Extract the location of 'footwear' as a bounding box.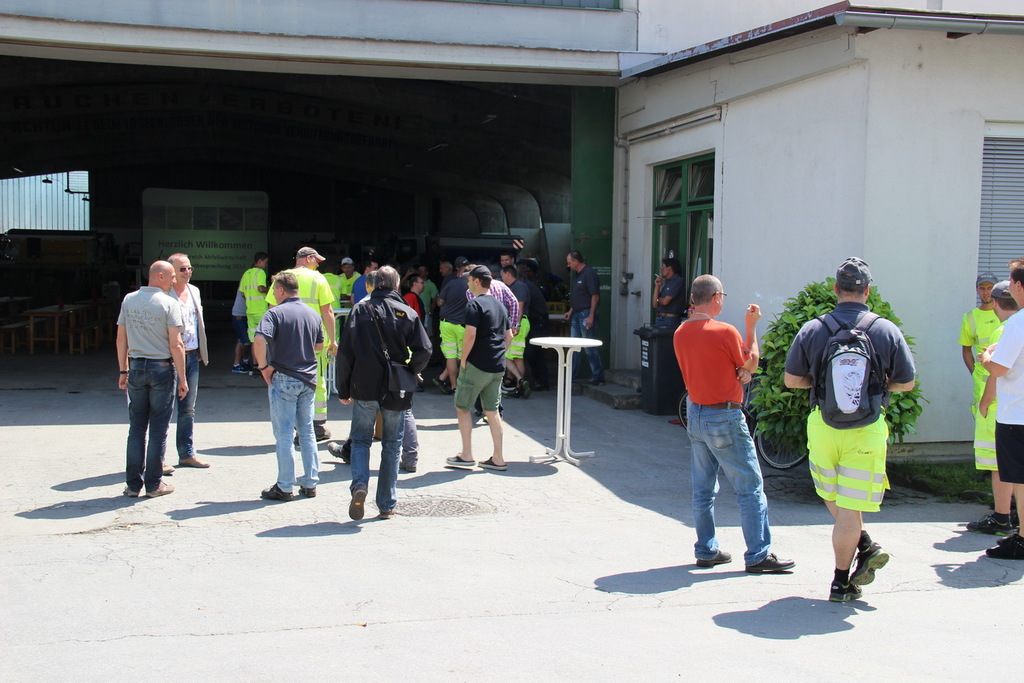
bbox=[378, 508, 394, 518].
